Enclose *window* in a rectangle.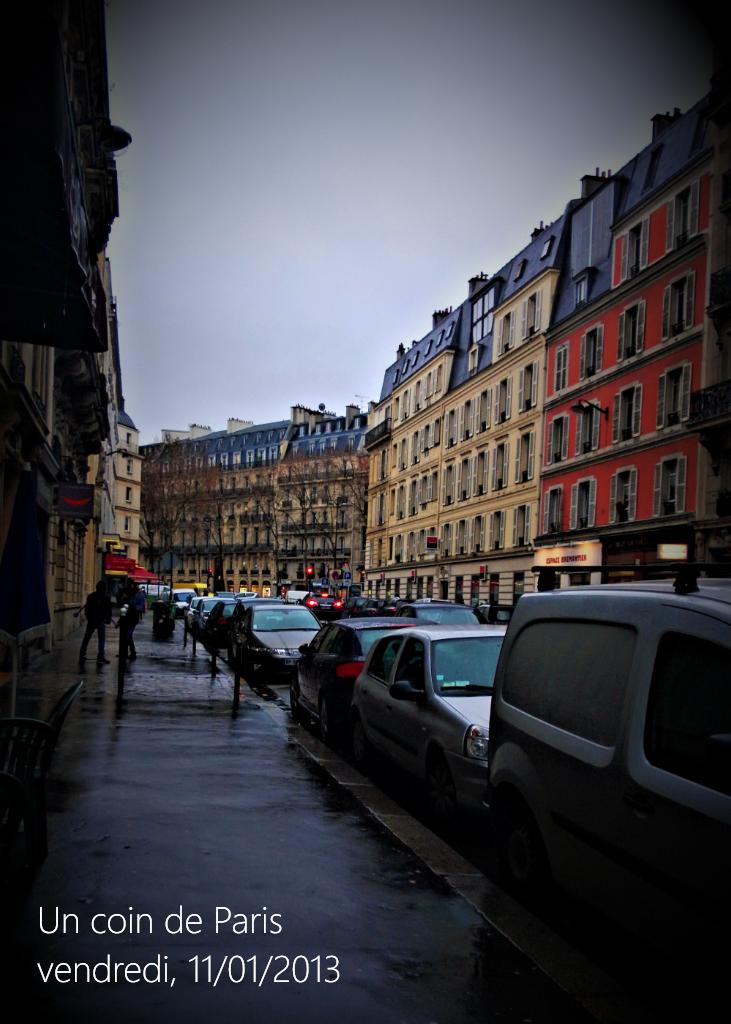
576, 395, 601, 457.
